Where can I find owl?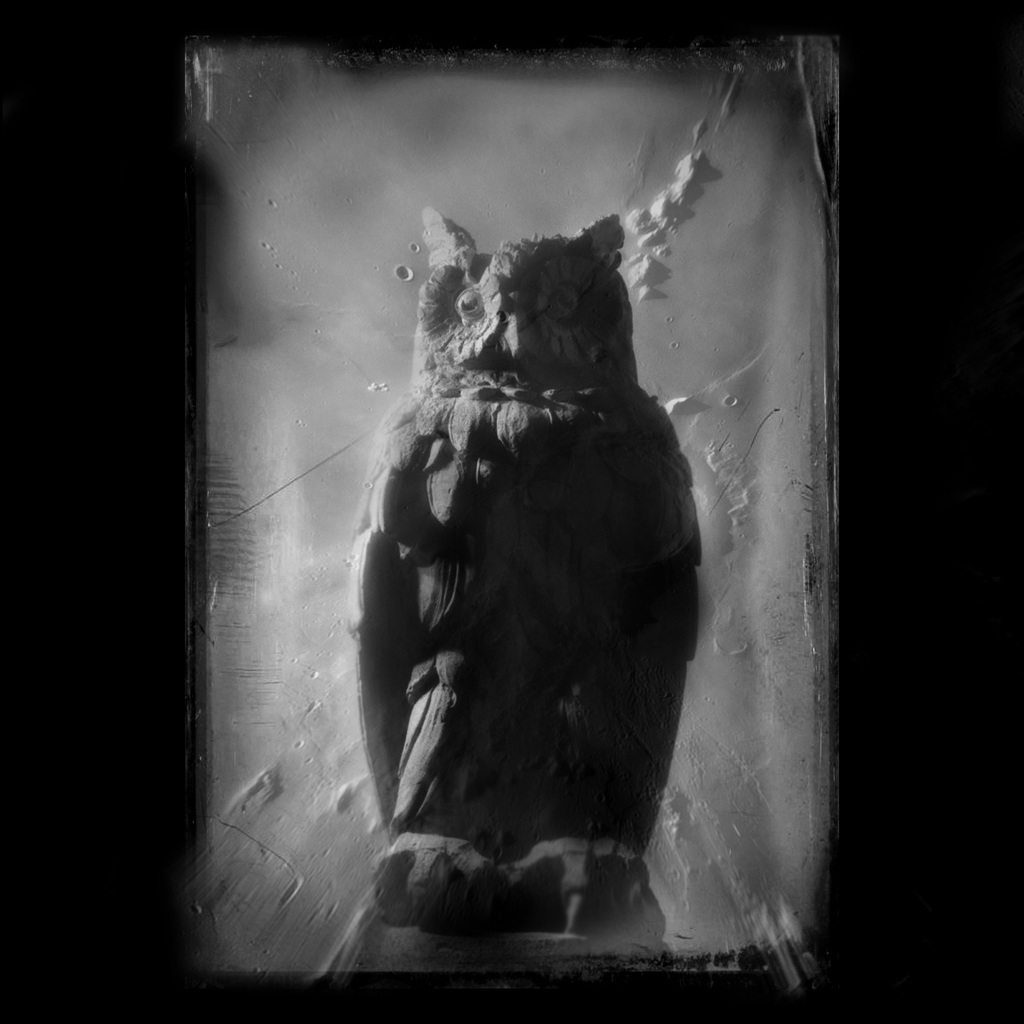
You can find it at [345, 206, 700, 932].
